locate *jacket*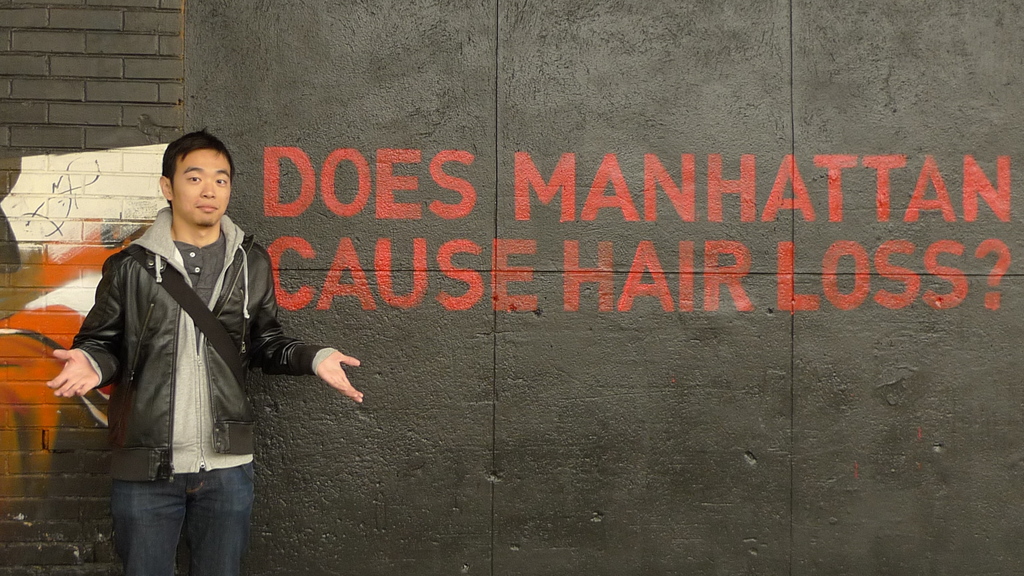
bbox=[63, 207, 314, 482]
